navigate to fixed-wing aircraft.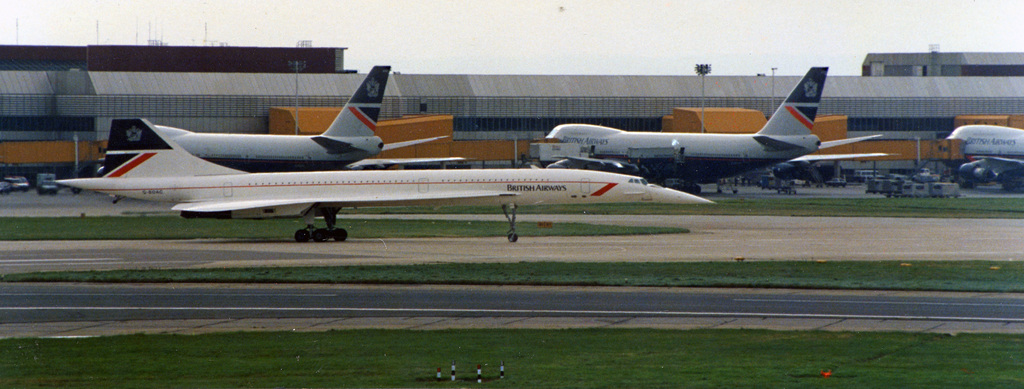
Navigation target: crop(49, 119, 716, 239).
